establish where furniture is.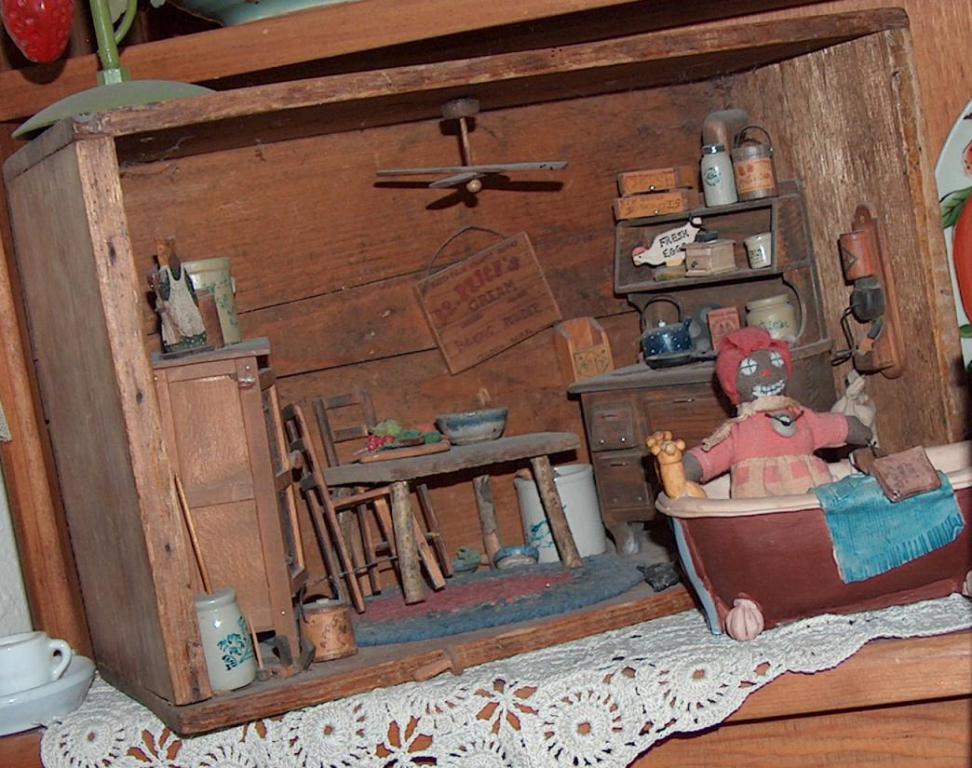
Established at {"x1": 0, "y1": 2, "x2": 971, "y2": 767}.
